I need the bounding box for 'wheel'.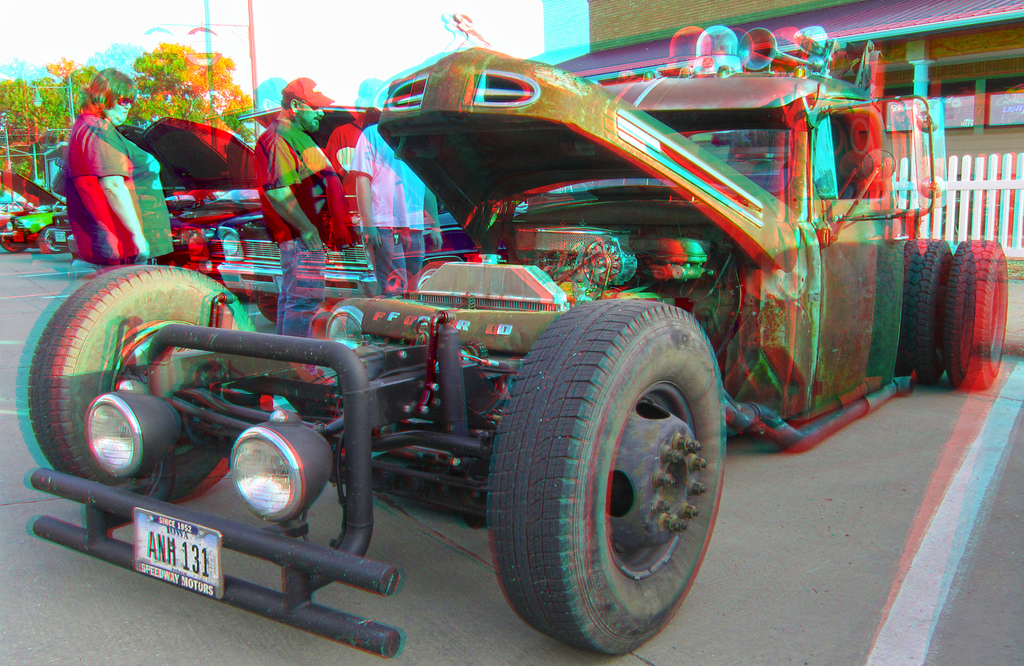
Here it is: (489, 297, 721, 657).
